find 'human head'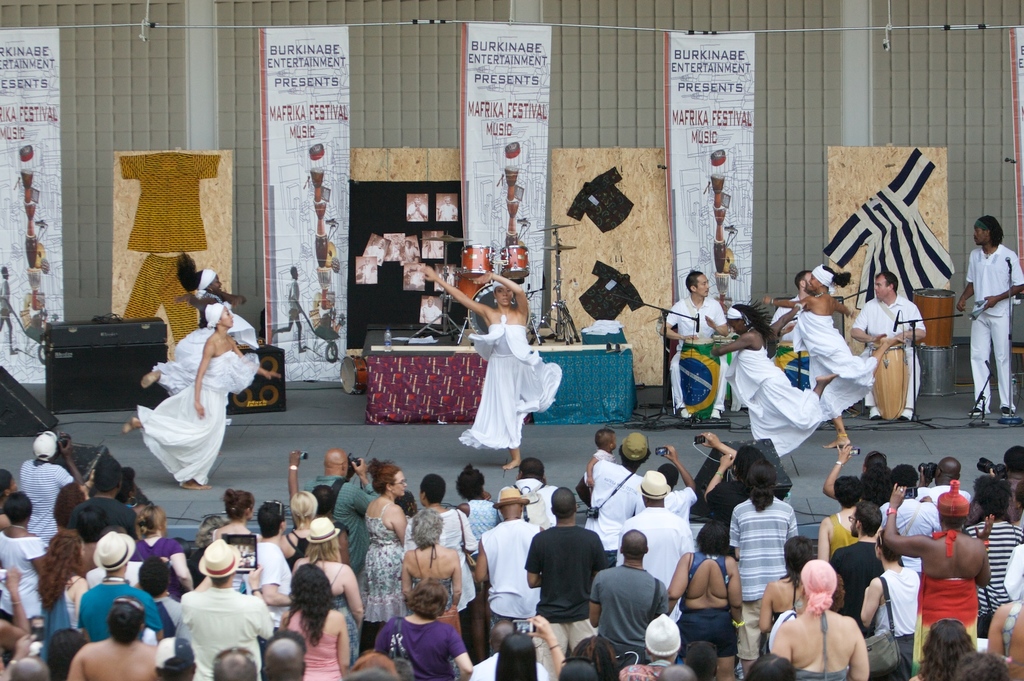
locate(371, 462, 407, 500)
